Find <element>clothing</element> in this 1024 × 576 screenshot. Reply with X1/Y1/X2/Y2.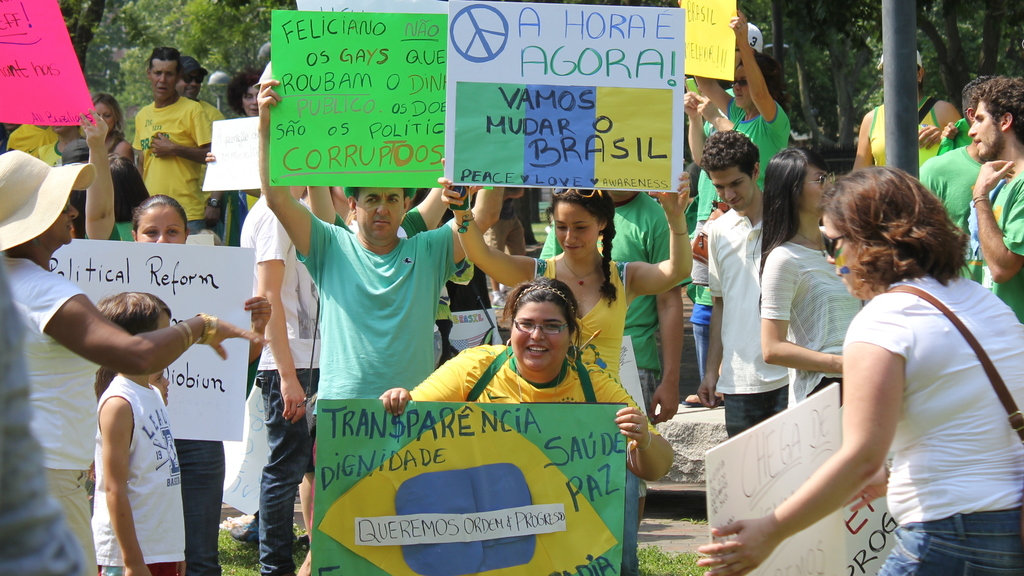
413/340/639/479.
